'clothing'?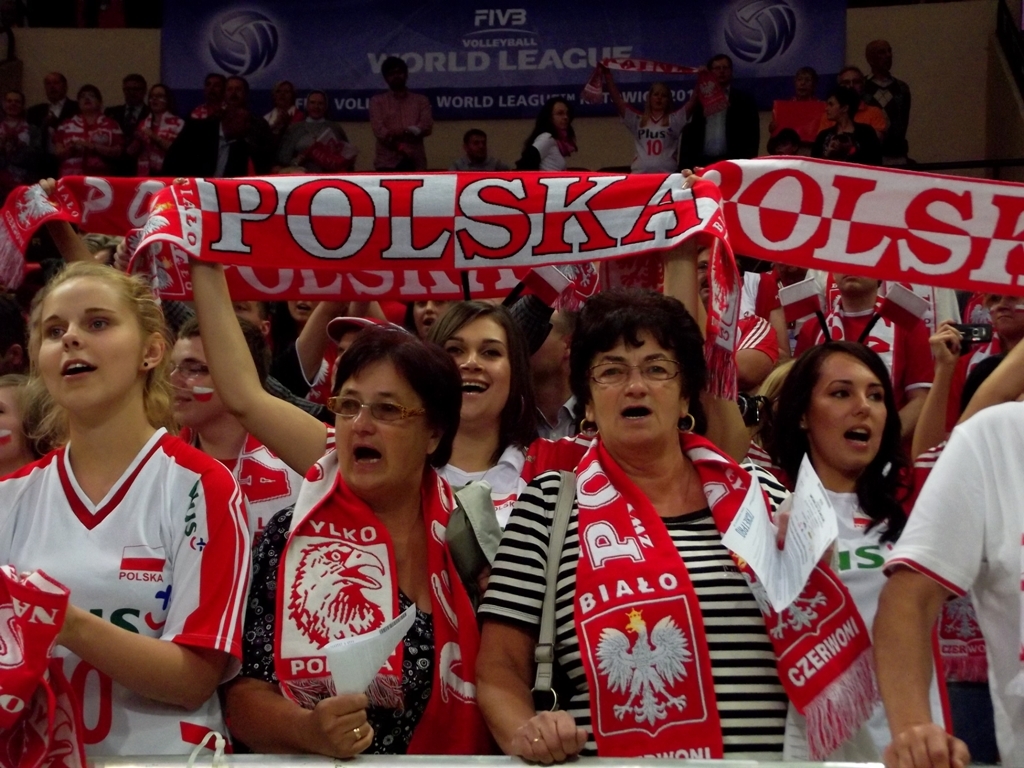
detection(821, 479, 967, 767)
